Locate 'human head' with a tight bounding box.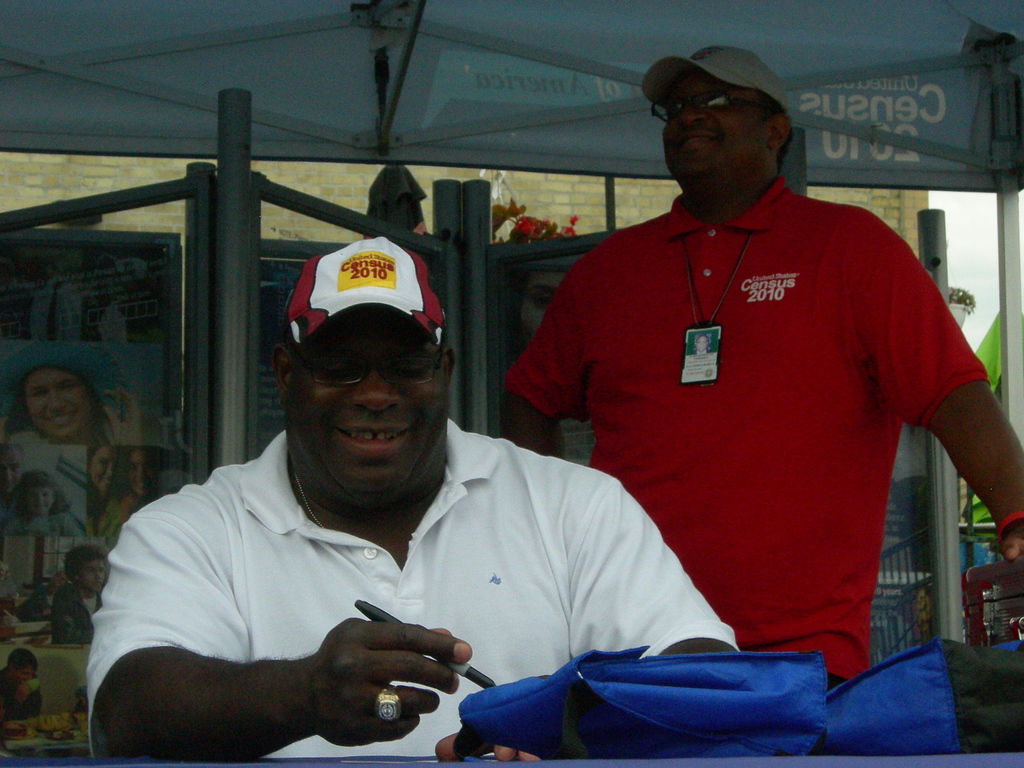
box(72, 543, 108, 595).
